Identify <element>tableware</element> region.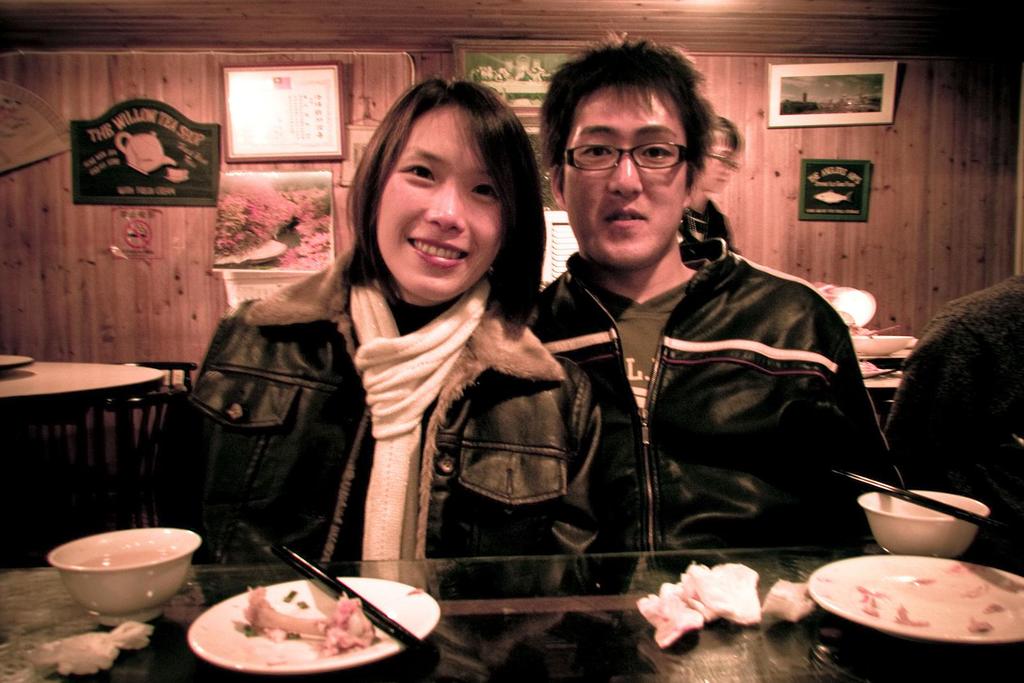
Region: Rect(184, 568, 440, 675).
